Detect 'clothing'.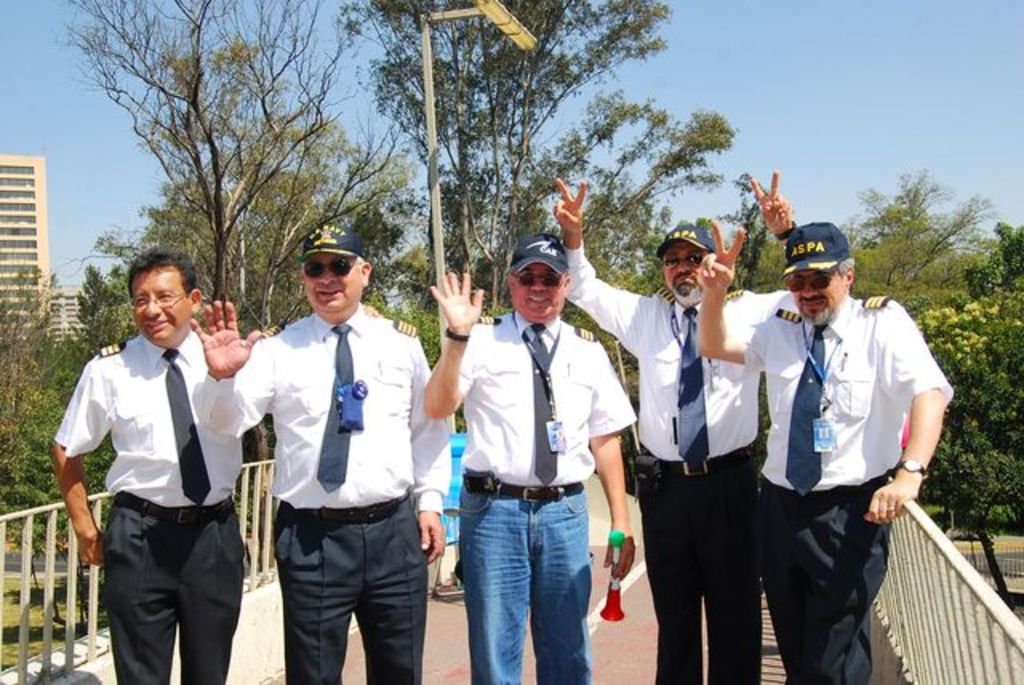
Detected at [left=555, top=238, right=765, bottom=683].
